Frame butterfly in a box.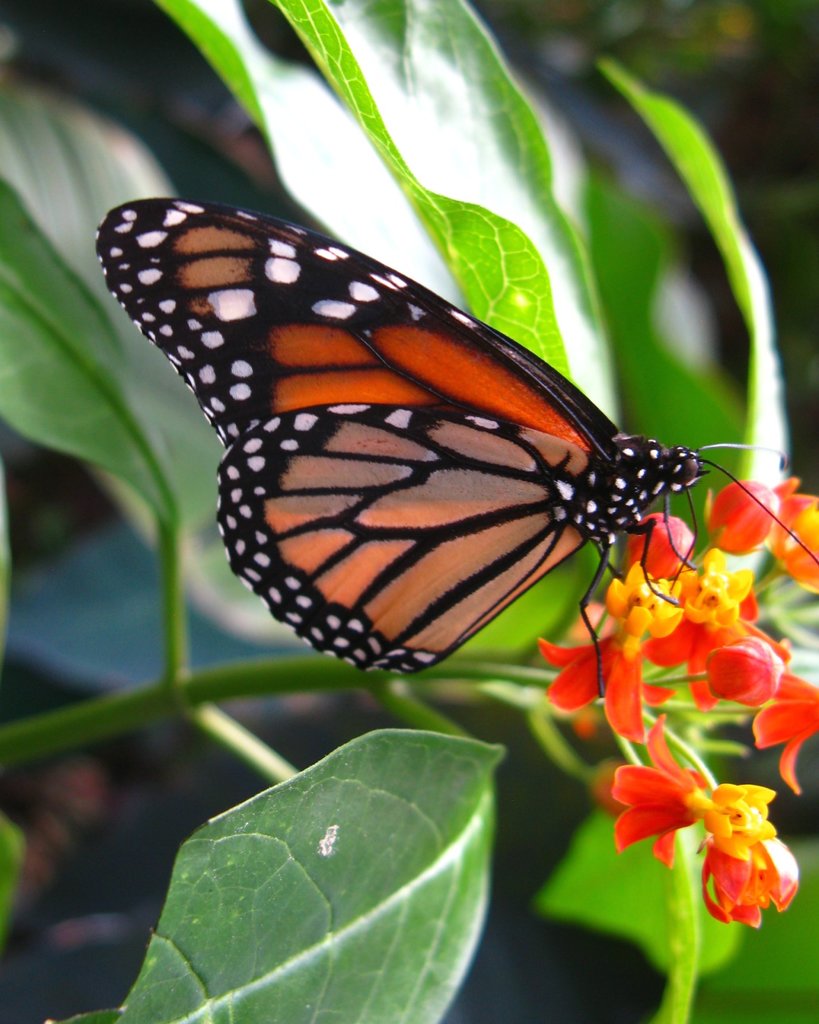
BBox(94, 196, 818, 700).
